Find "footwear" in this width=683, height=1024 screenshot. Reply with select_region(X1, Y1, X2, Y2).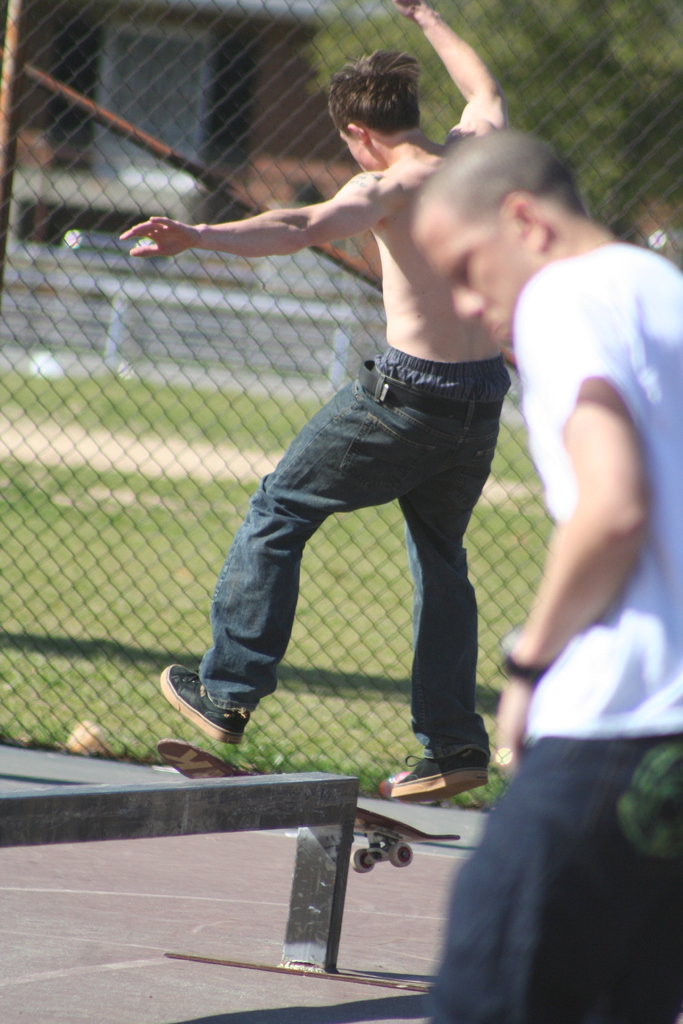
select_region(380, 742, 489, 805).
